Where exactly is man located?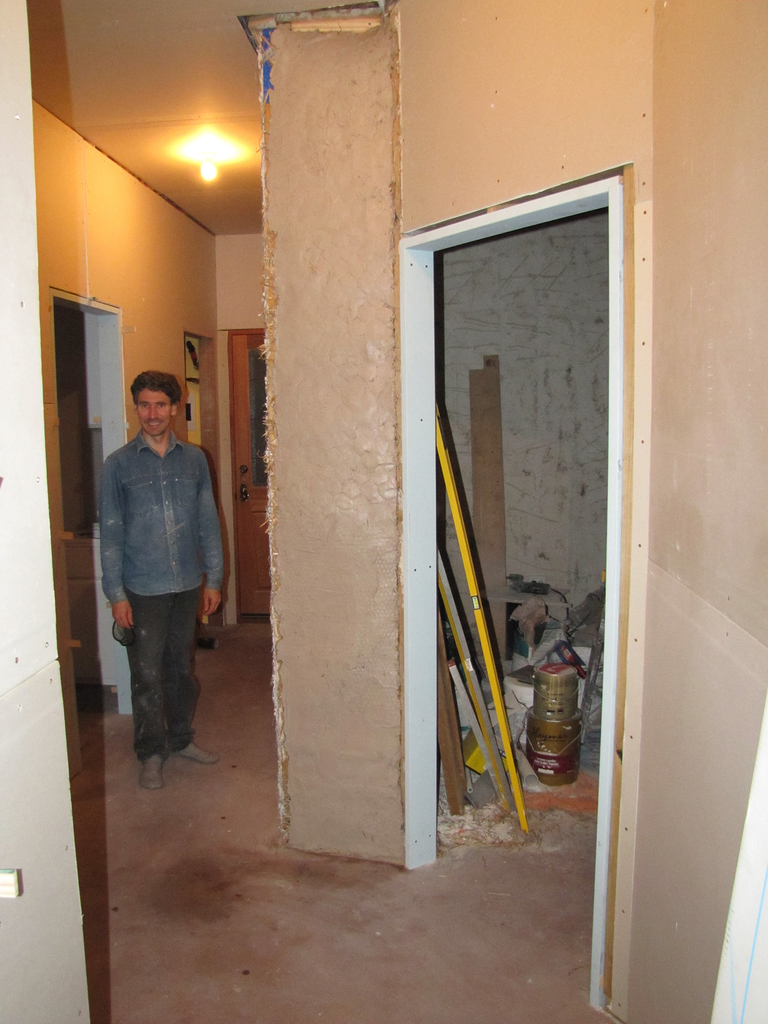
Its bounding box is box=[88, 354, 225, 778].
